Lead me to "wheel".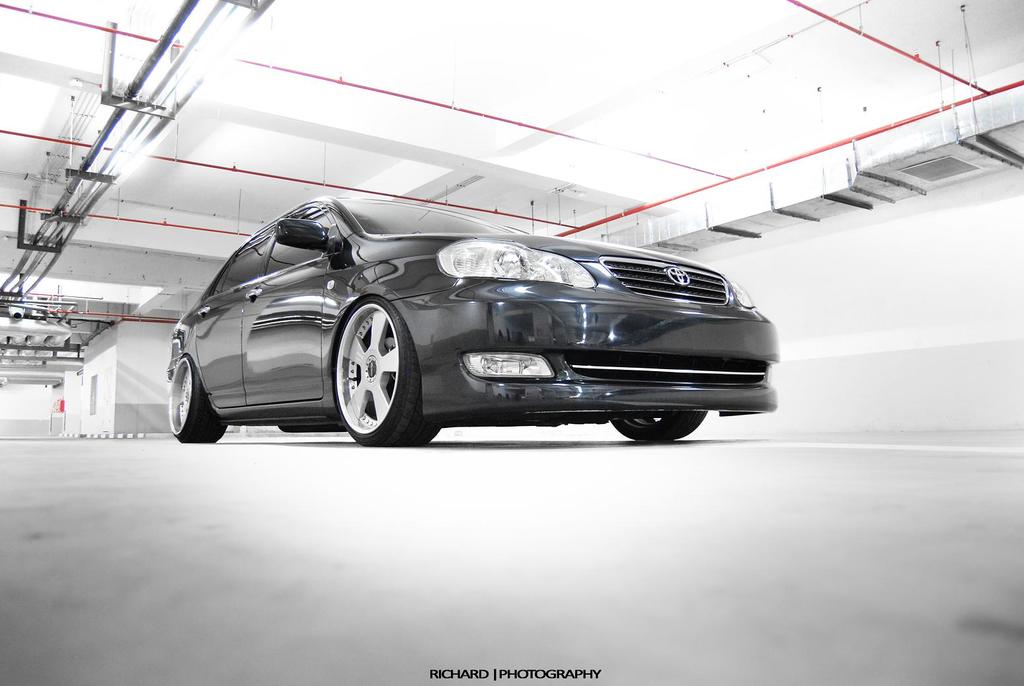
Lead to [611, 410, 709, 443].
